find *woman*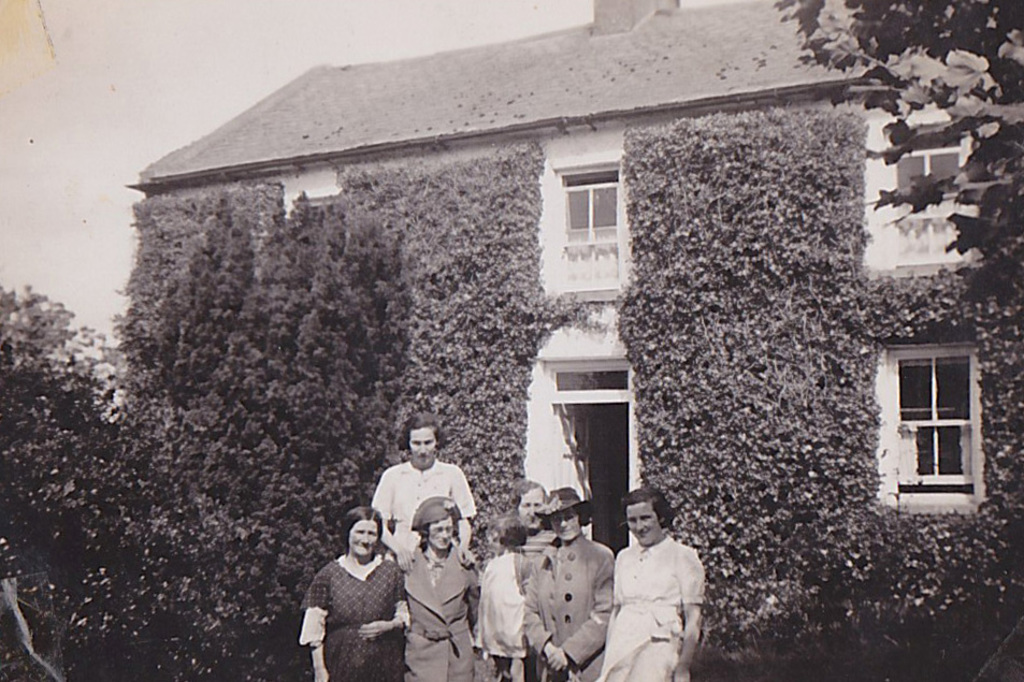
bbox=[290, 505, 416, 676]
